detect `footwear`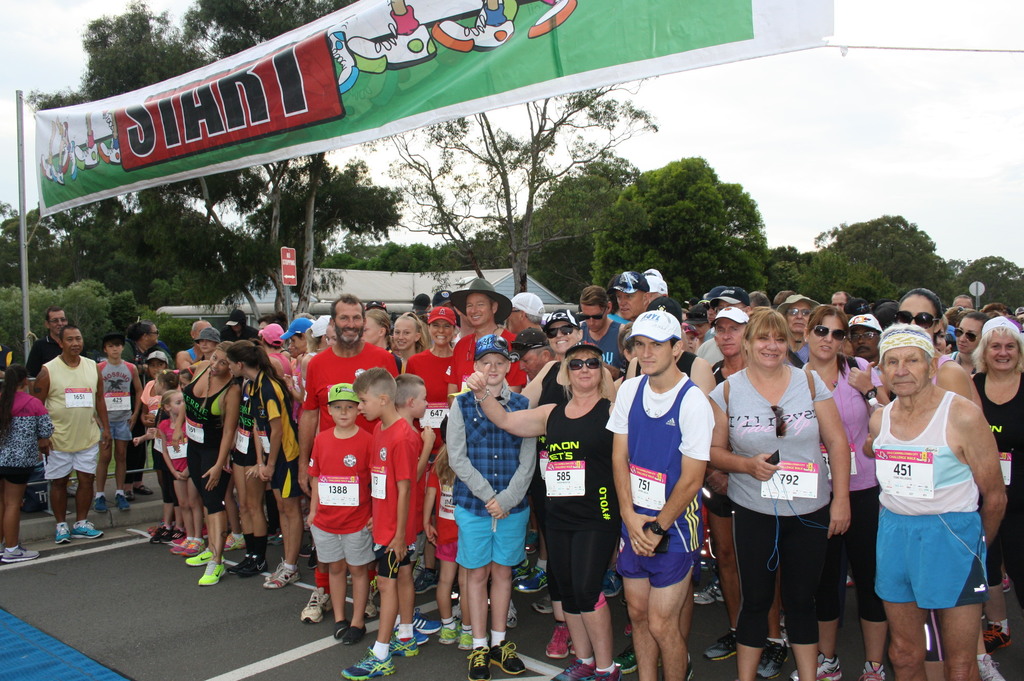
BBox(225, 533, 246, 550)
